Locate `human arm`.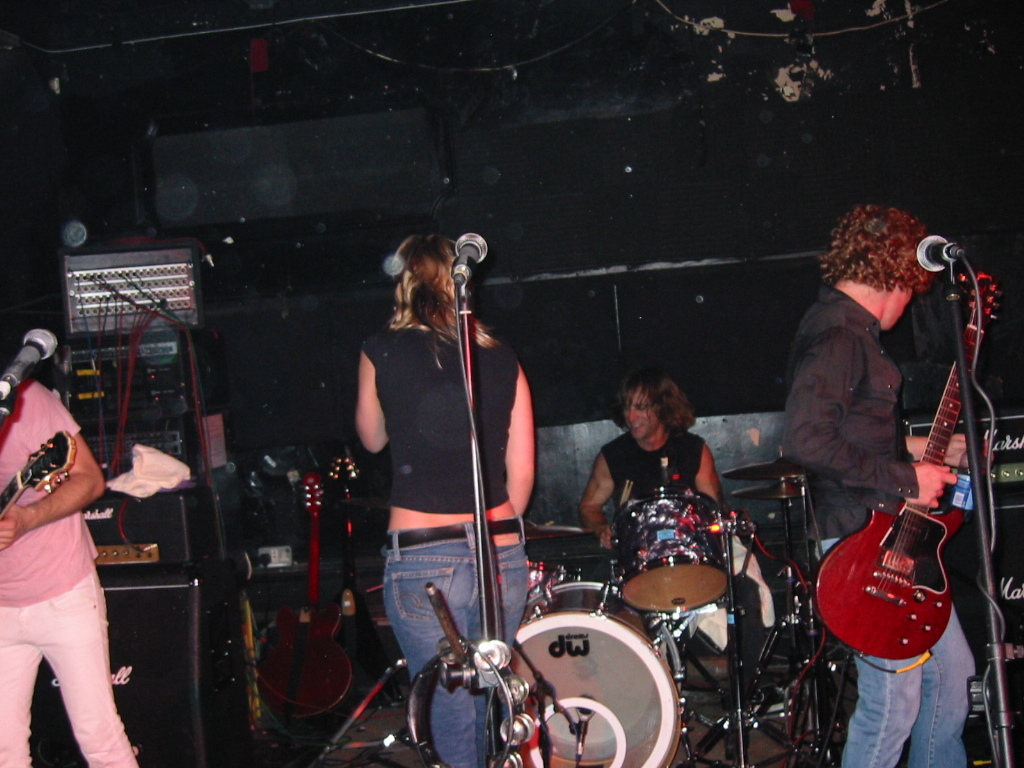
Bounding box: l=0, t=428, r=109, b=558.
